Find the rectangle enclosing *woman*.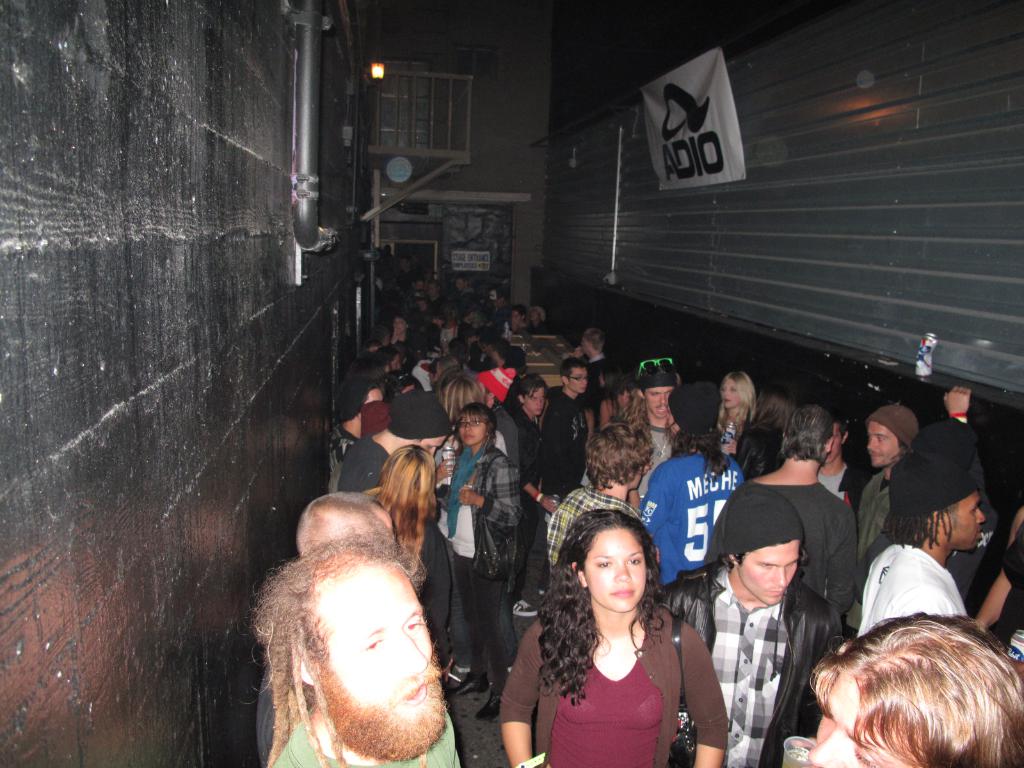
(518,501,721,767).
